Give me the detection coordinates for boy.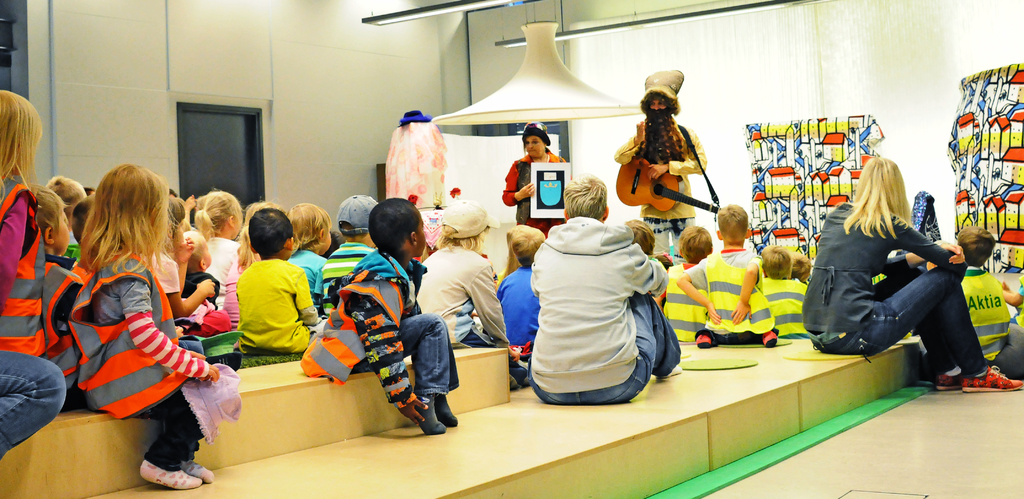
x1=495, y1=225, x2=543, y2=363.
